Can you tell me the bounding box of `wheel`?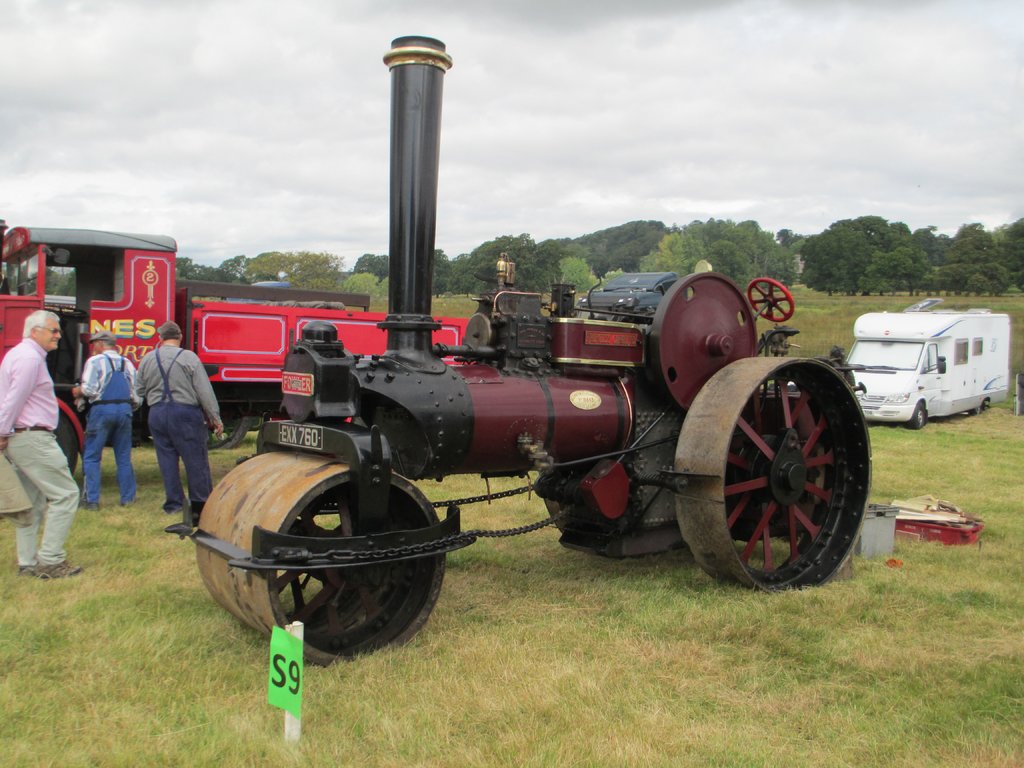
l=974, t=394, r=994, b=414.
